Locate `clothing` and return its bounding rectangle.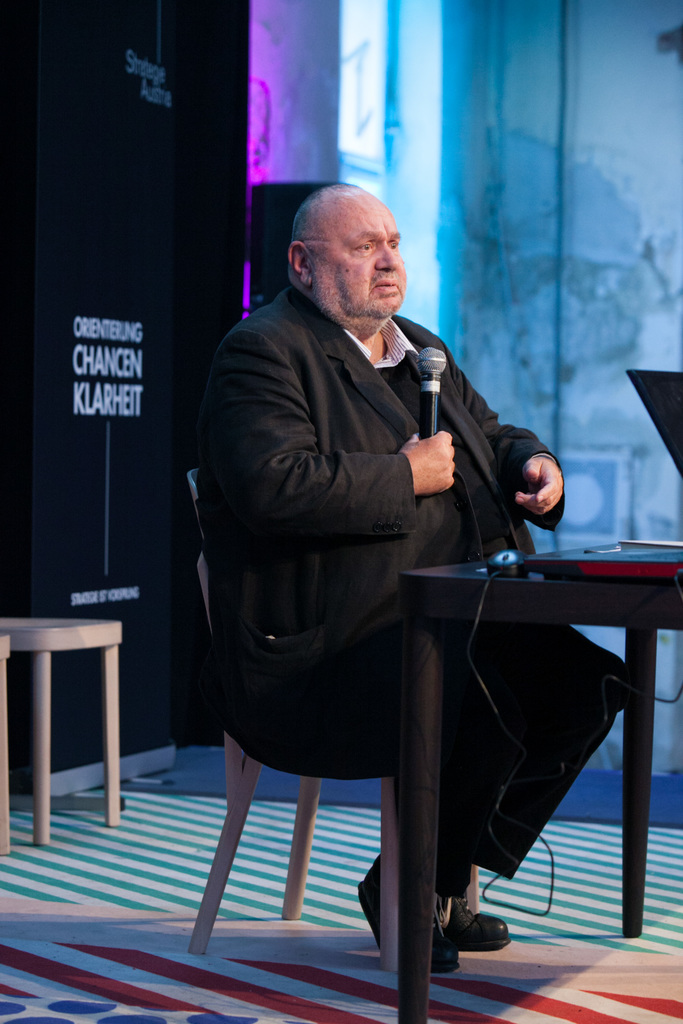
region(185, 250, 554, 819).
